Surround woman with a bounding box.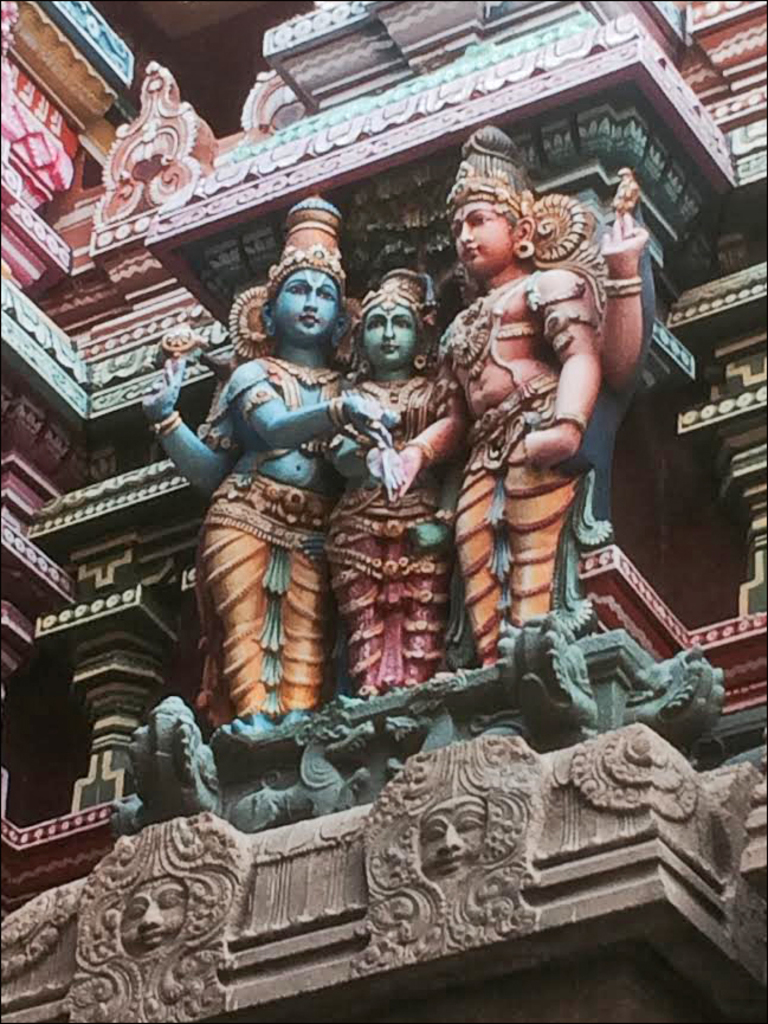
{"left": 180, "top": 217, "right": 414, "bottom": 752}.
